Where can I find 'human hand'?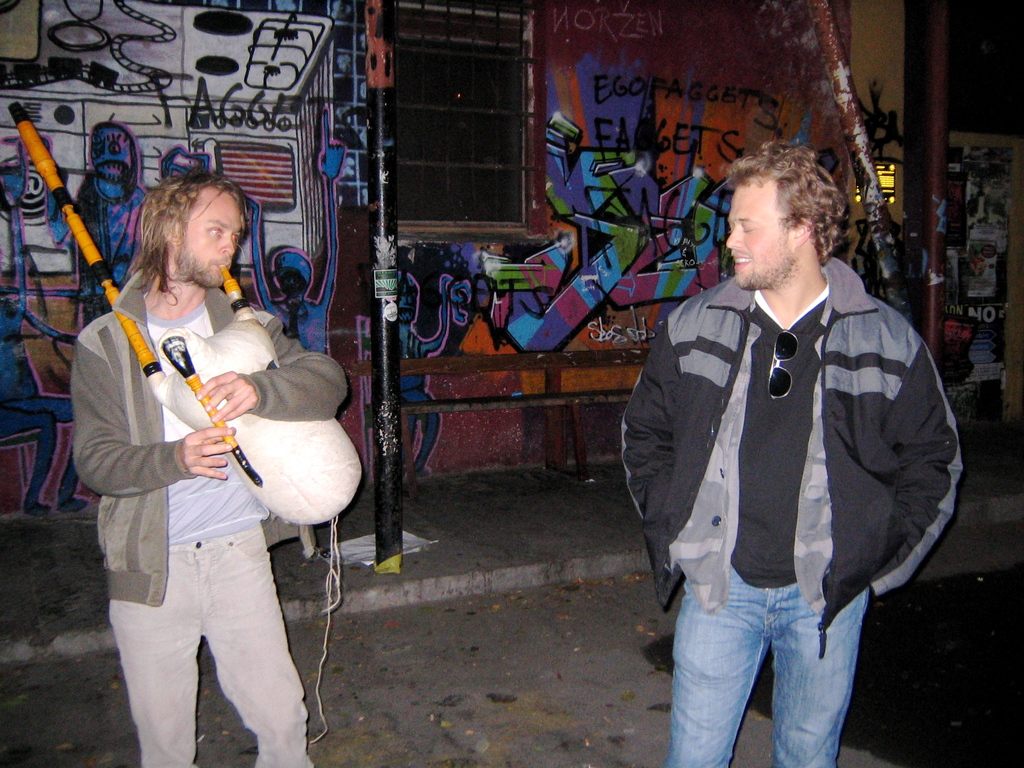
You can find it at [left=191, top=368, right=257, bottom=424].
